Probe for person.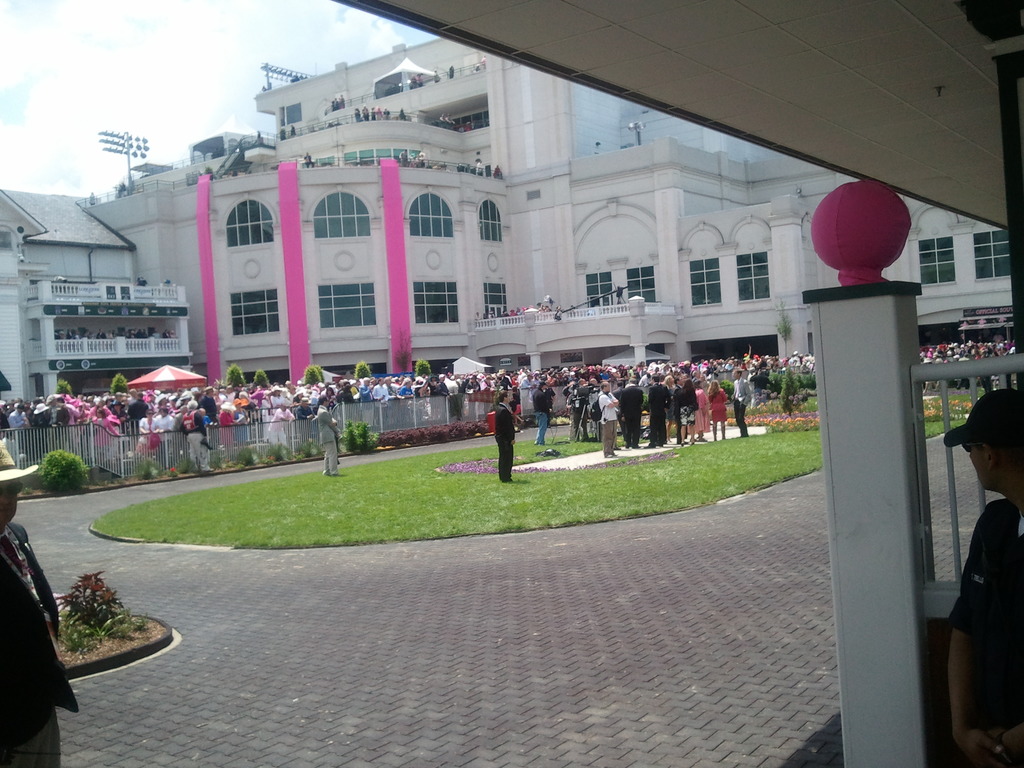
Probe result: BBox(611, 378, 625, 396).
